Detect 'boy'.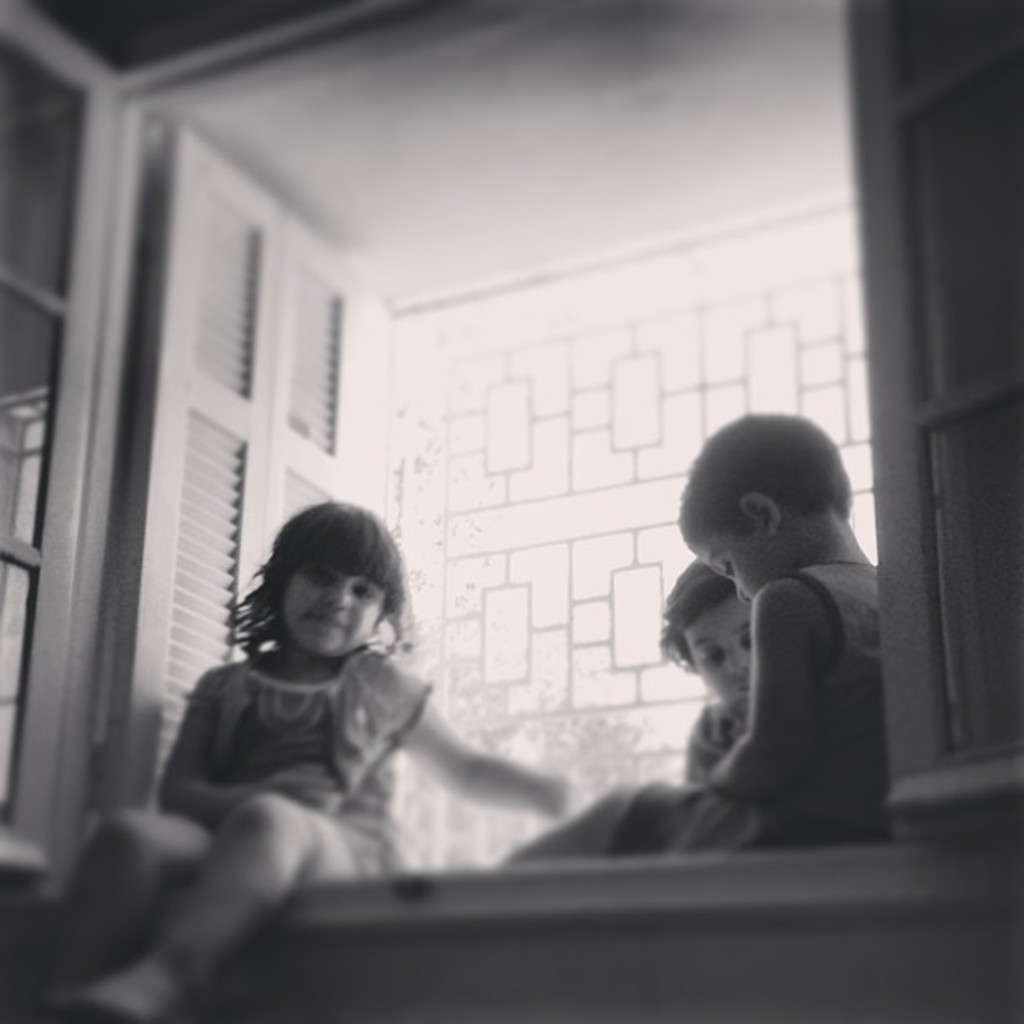
Detected at bbox=[500, 407, 893, 857].
